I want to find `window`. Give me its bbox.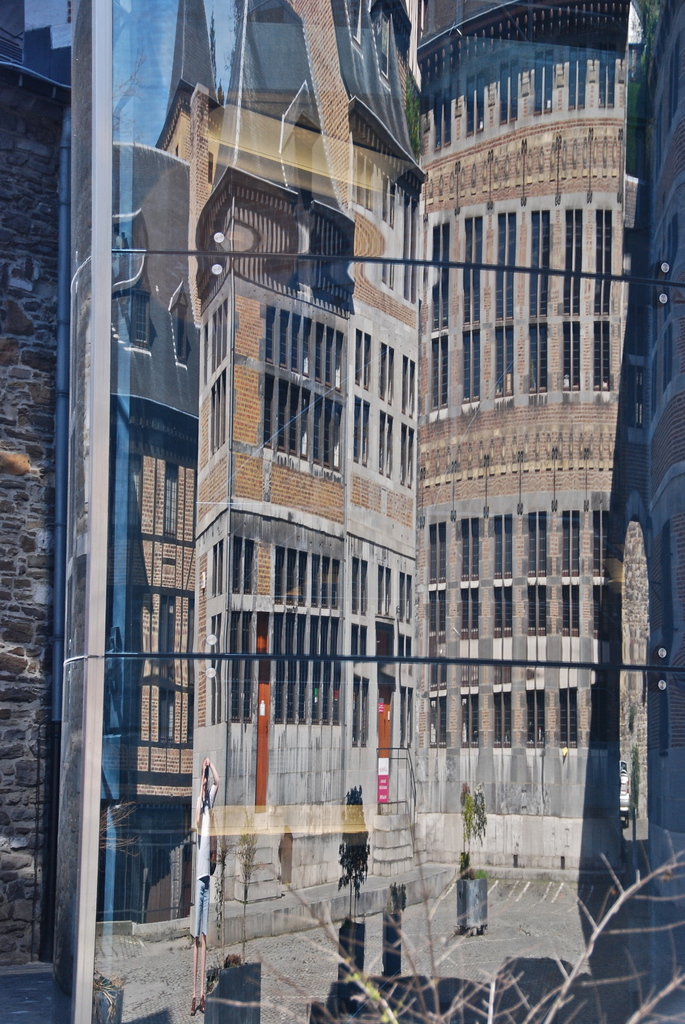
crop(431, 97, 452, 147).
